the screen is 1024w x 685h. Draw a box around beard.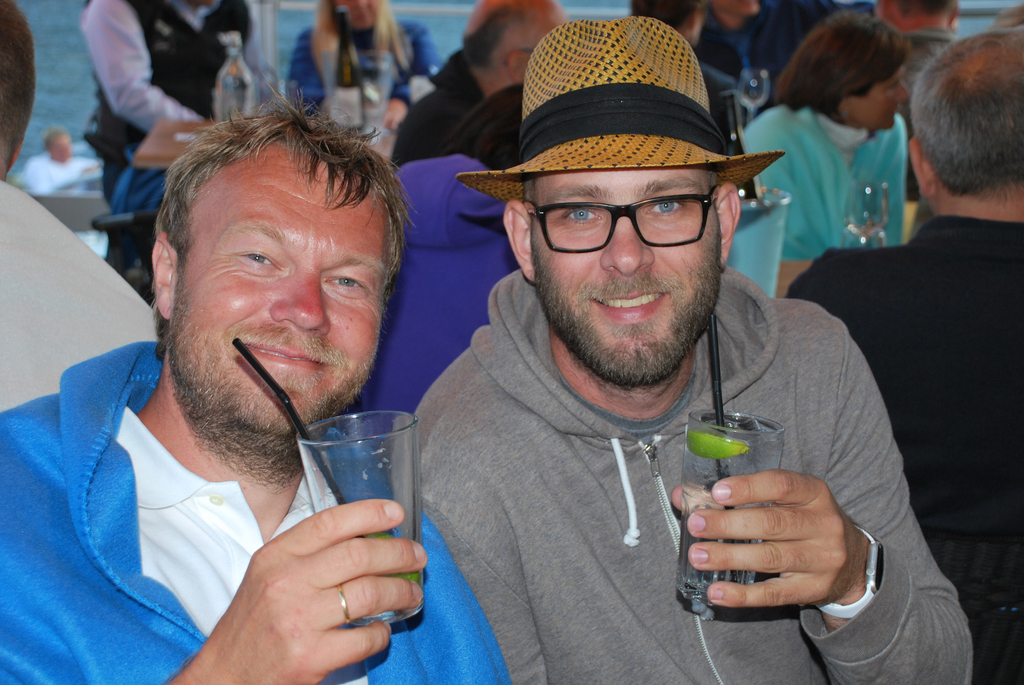
165:284:387:481.
